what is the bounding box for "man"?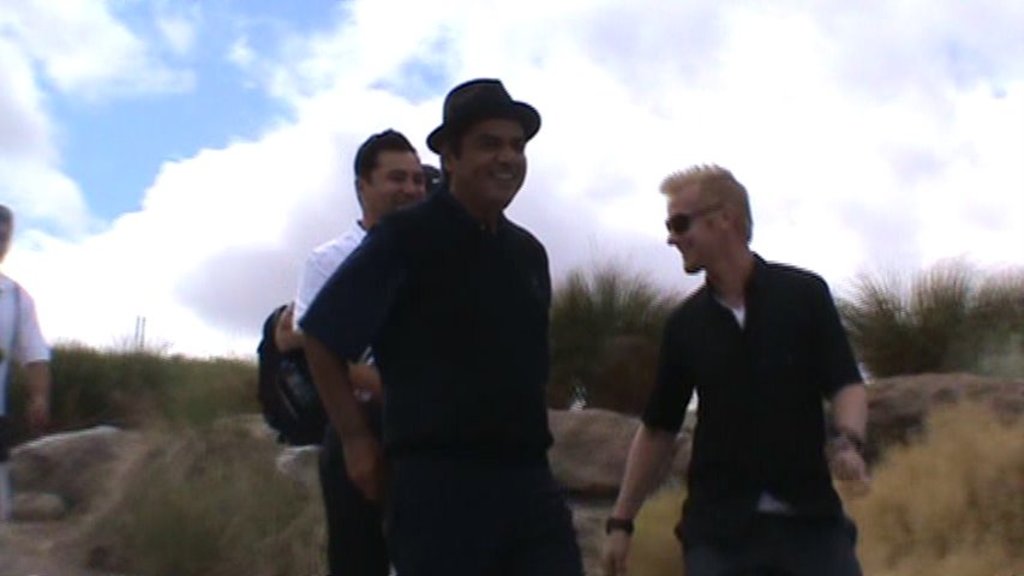
[left=293, top=78, right=580, bottom=574].
